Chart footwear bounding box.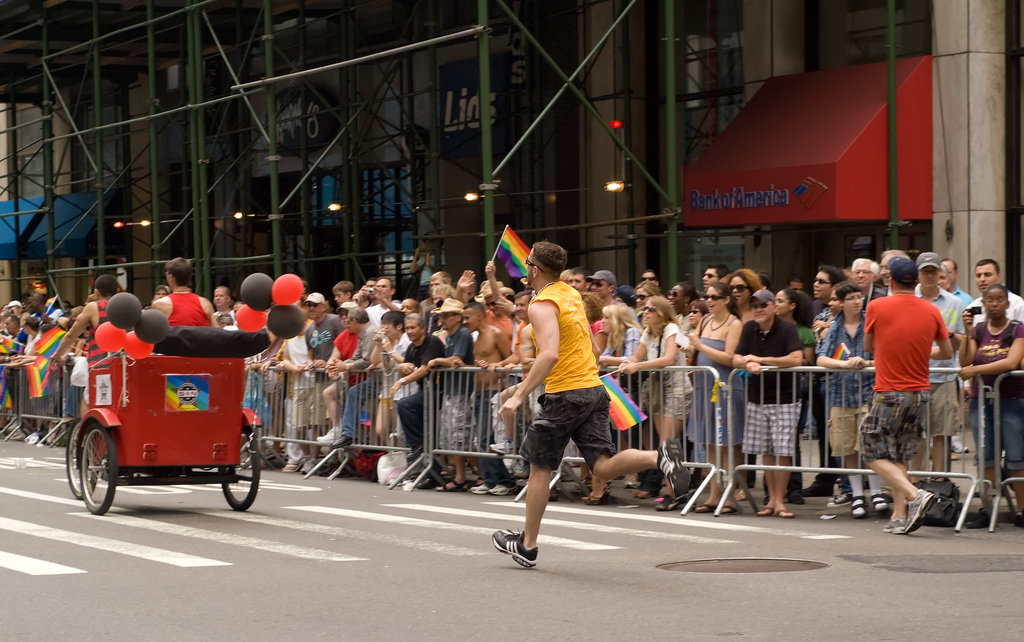
Charted: left=11, top=431, right=29, bottom=442.
